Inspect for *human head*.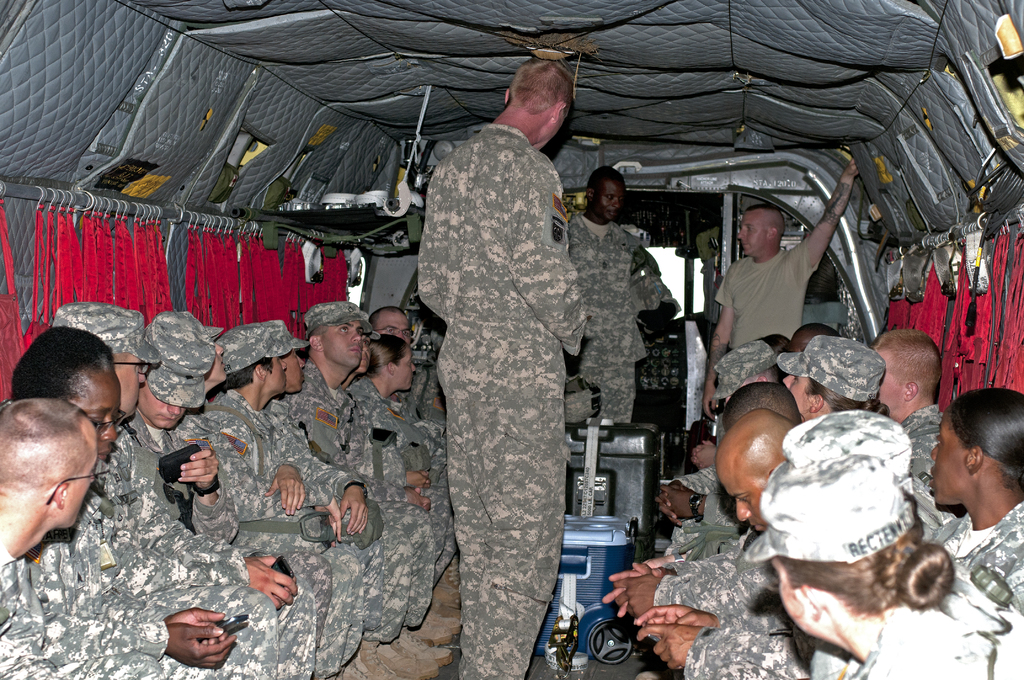
Inspection: [369, 303, 412, 349].
